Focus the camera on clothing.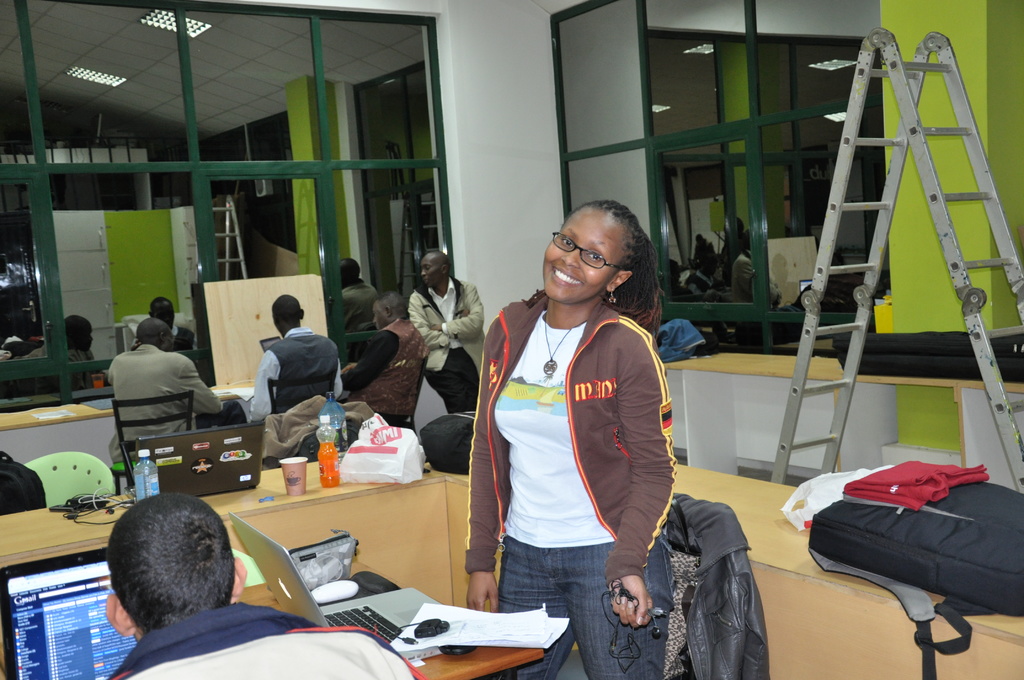
Focus region: (x1=329, y1=281, x2=384, y2=321).
